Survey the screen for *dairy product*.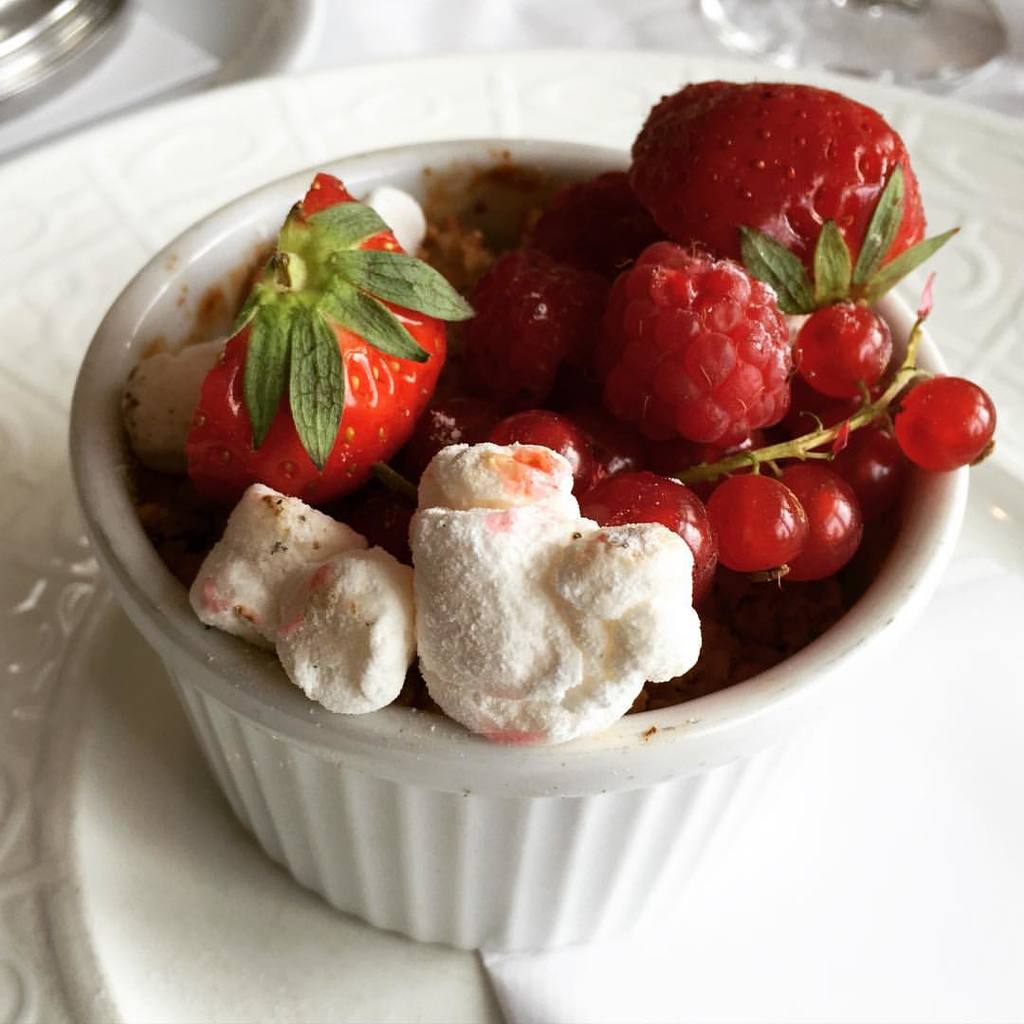
Survey found: box=[377, 435, 708, 742].
